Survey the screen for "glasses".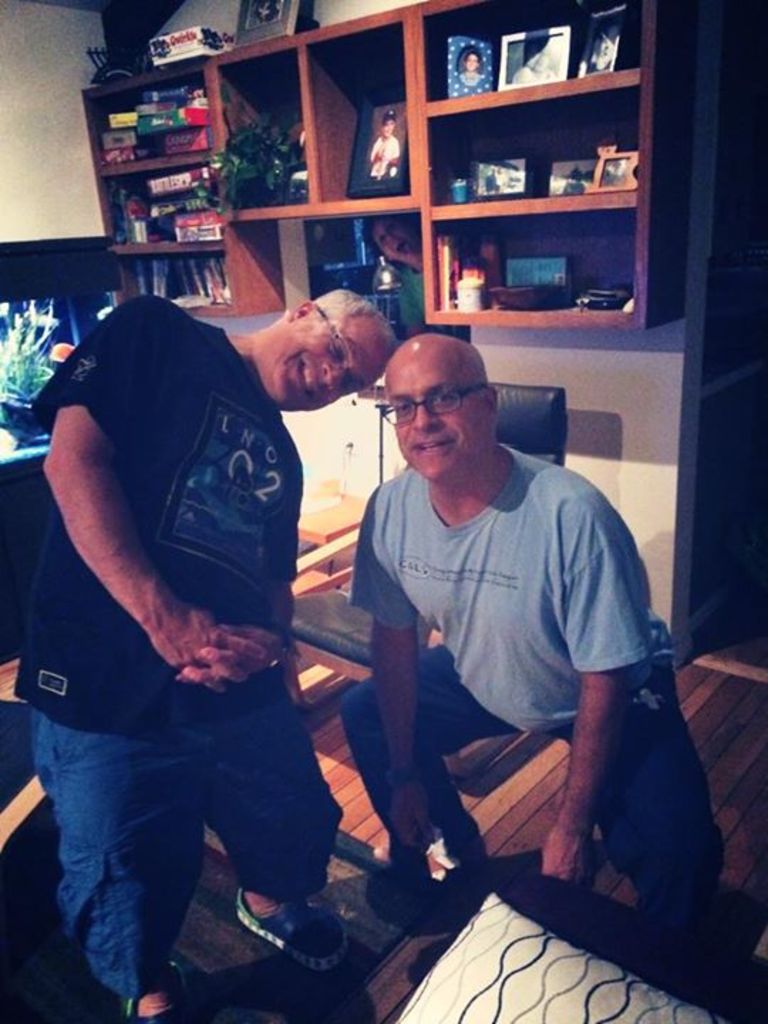
Survey found: {"left": 367, "top": 383, "right": 485, "bottom": 431}.
